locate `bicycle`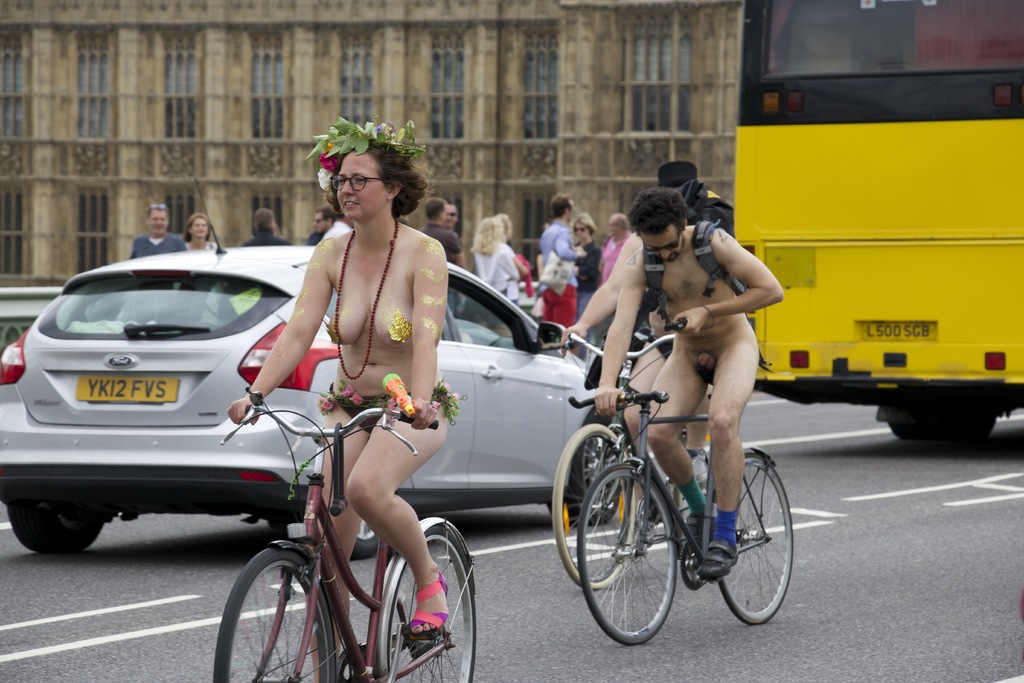
BBox(213, 390, 478, 682)
